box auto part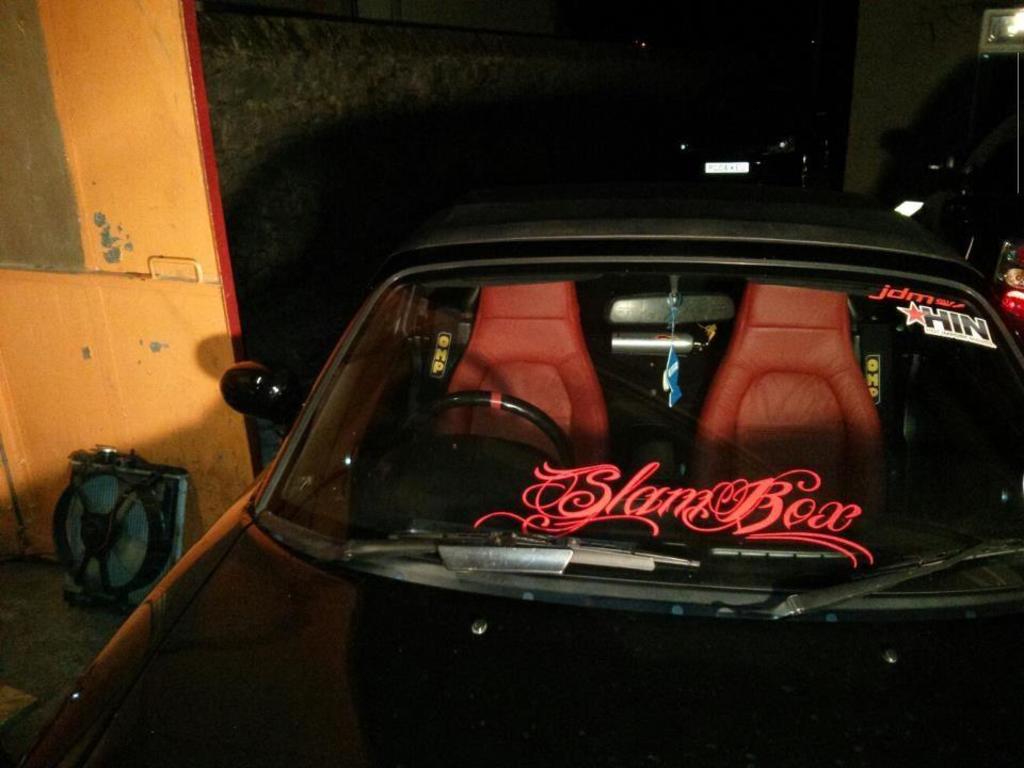
[x1=50, y1=449, x2=193, y2=621]
